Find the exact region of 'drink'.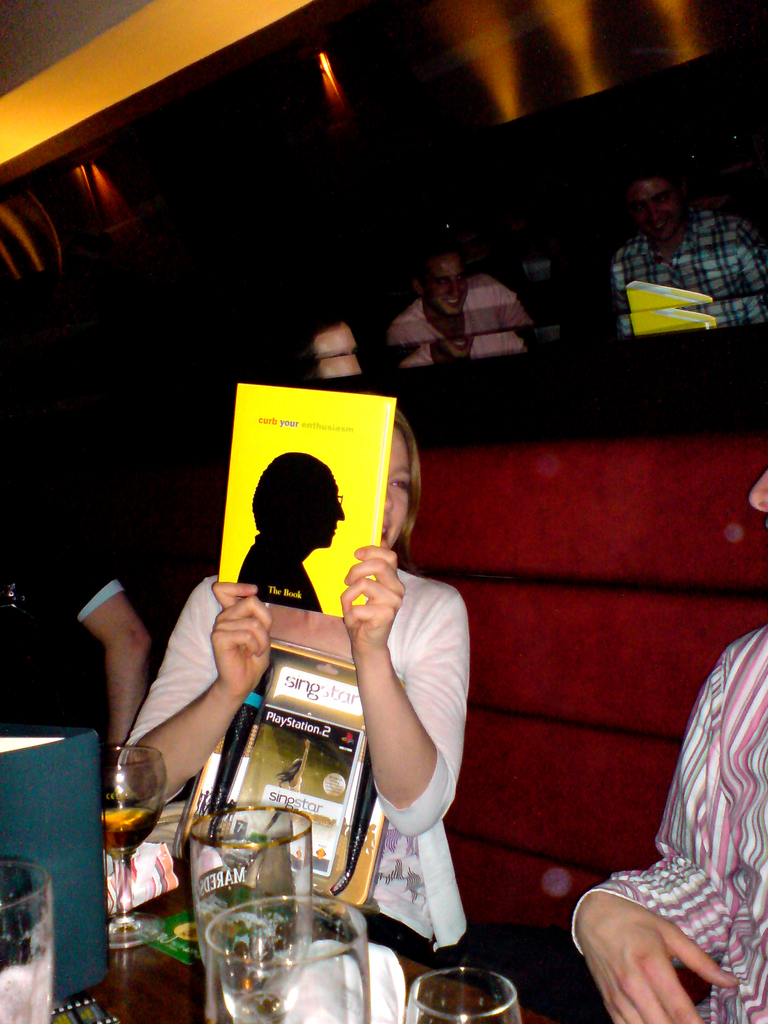
Exact region: pyautogui.locateOnScreen(102, 804, 157, 858).
